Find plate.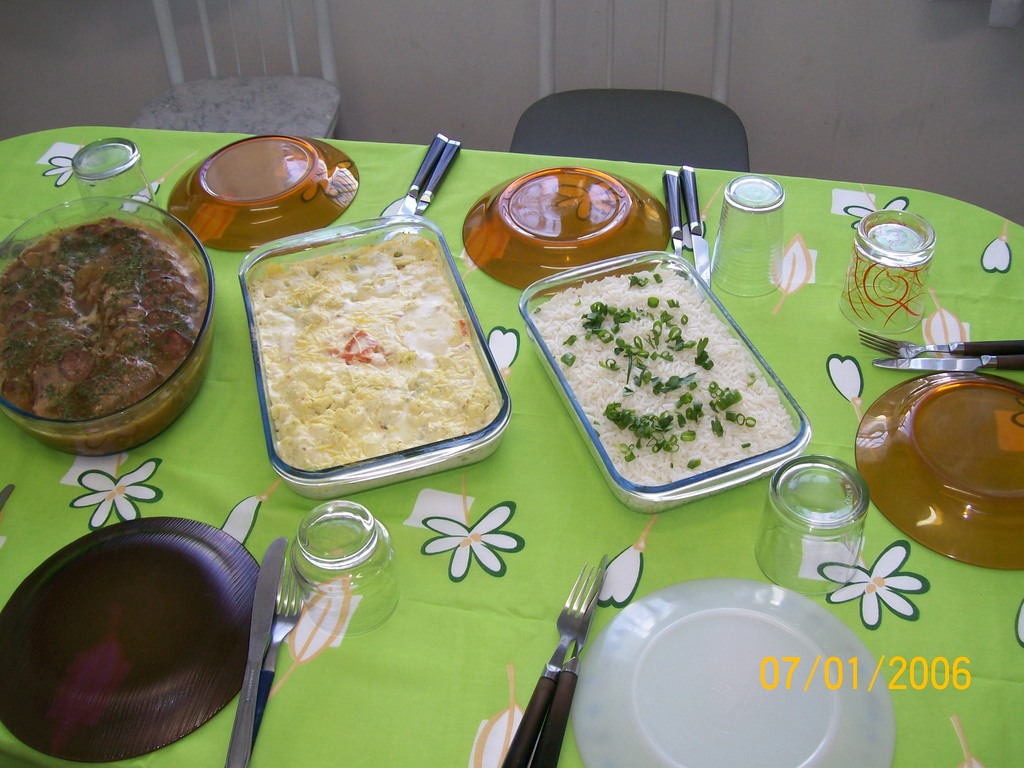
{"left": 0, "top": 516, "right": 280, "bottom": 762}.
